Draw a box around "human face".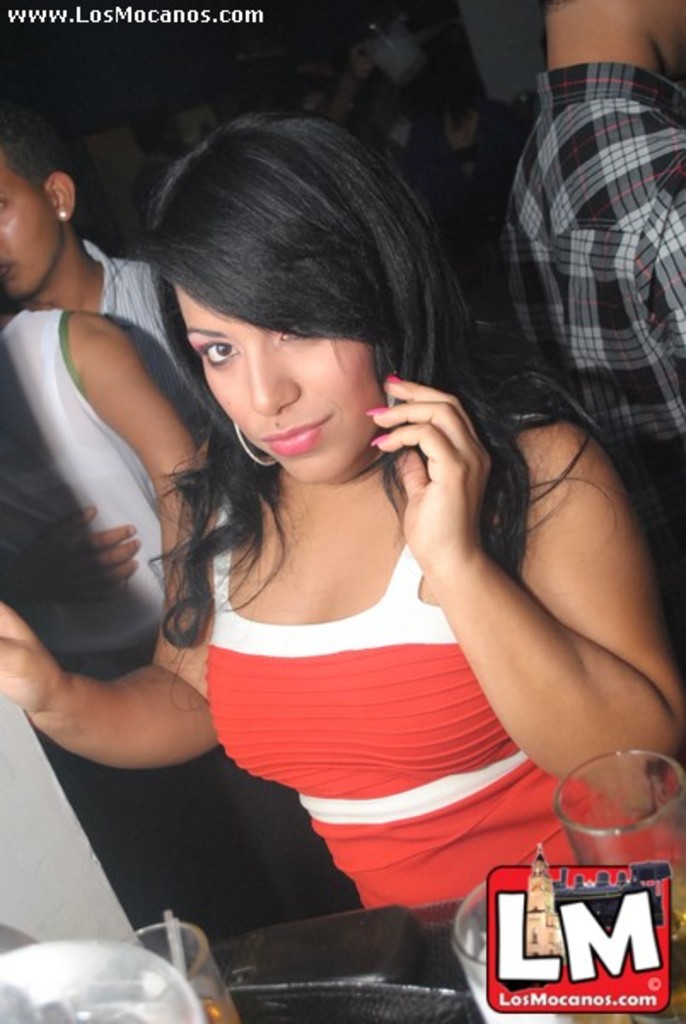
select_region(171, 270, 387, 486).
